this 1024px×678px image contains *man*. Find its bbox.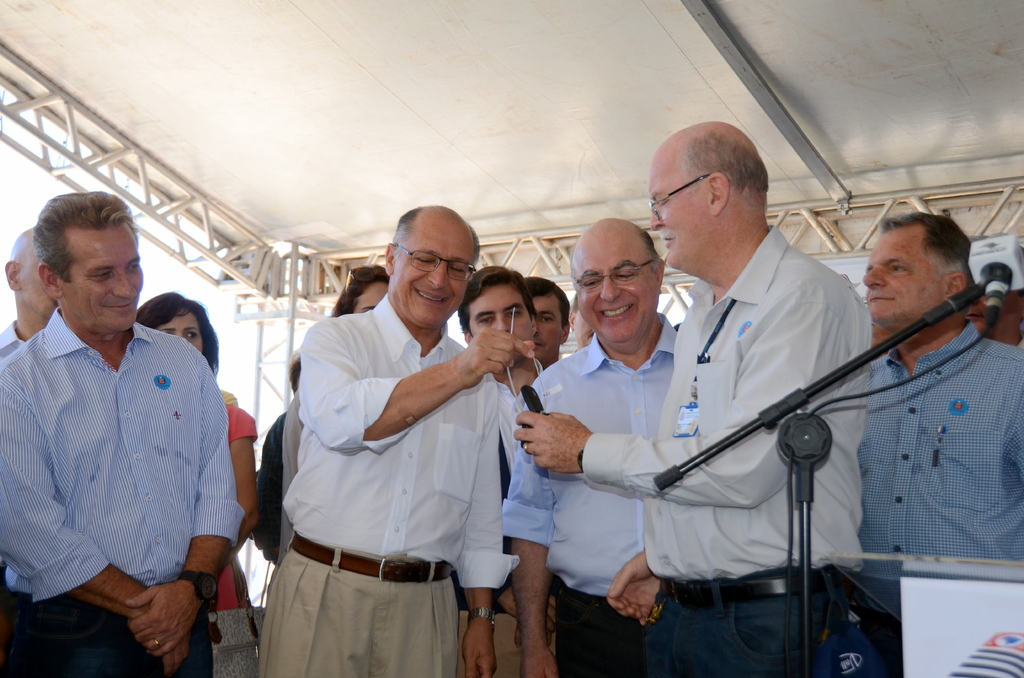
<region>262, 204, 538, 677</region>.
